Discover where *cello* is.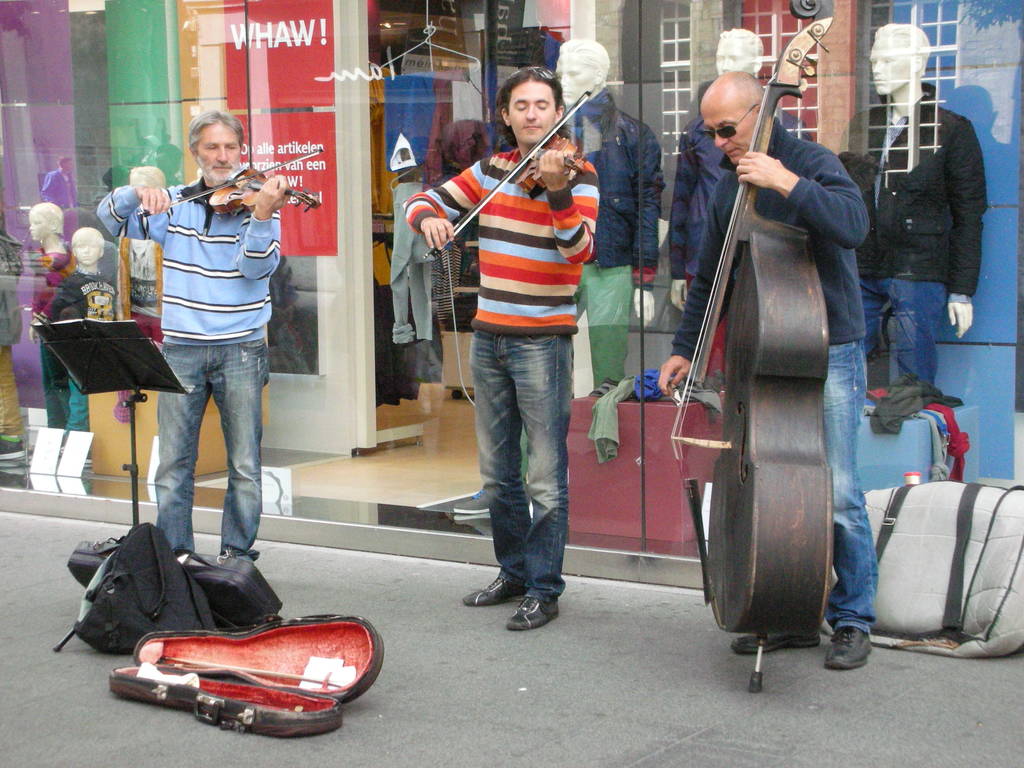
Discovered at [left=138, top=146, right=323, bottom=221].
